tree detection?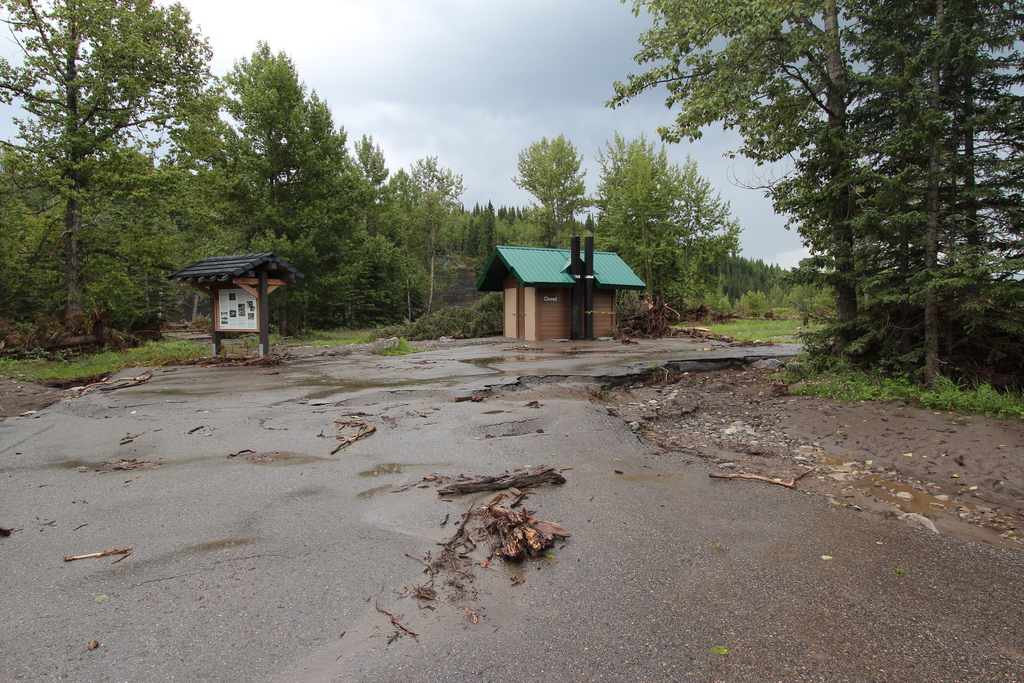
locate(579, 136, 735, 317)
